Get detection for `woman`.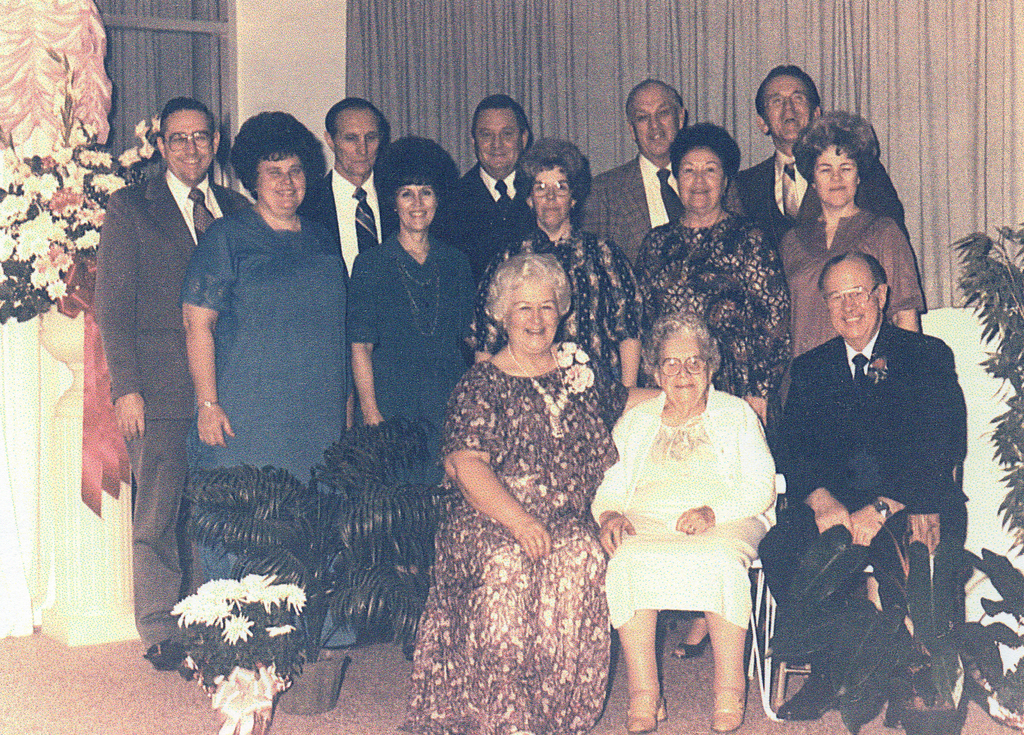
Detection: l=637, t=119, r=783, b=668.
